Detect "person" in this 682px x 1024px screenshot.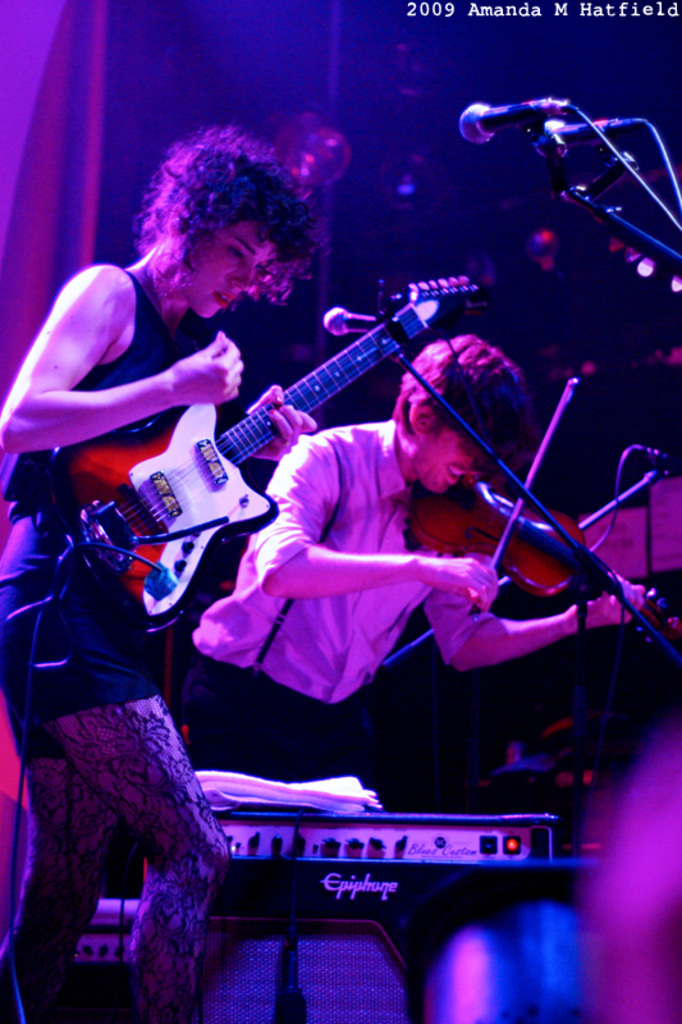
Detection: x1=0, y1=128, x2=325, y2=1023.
